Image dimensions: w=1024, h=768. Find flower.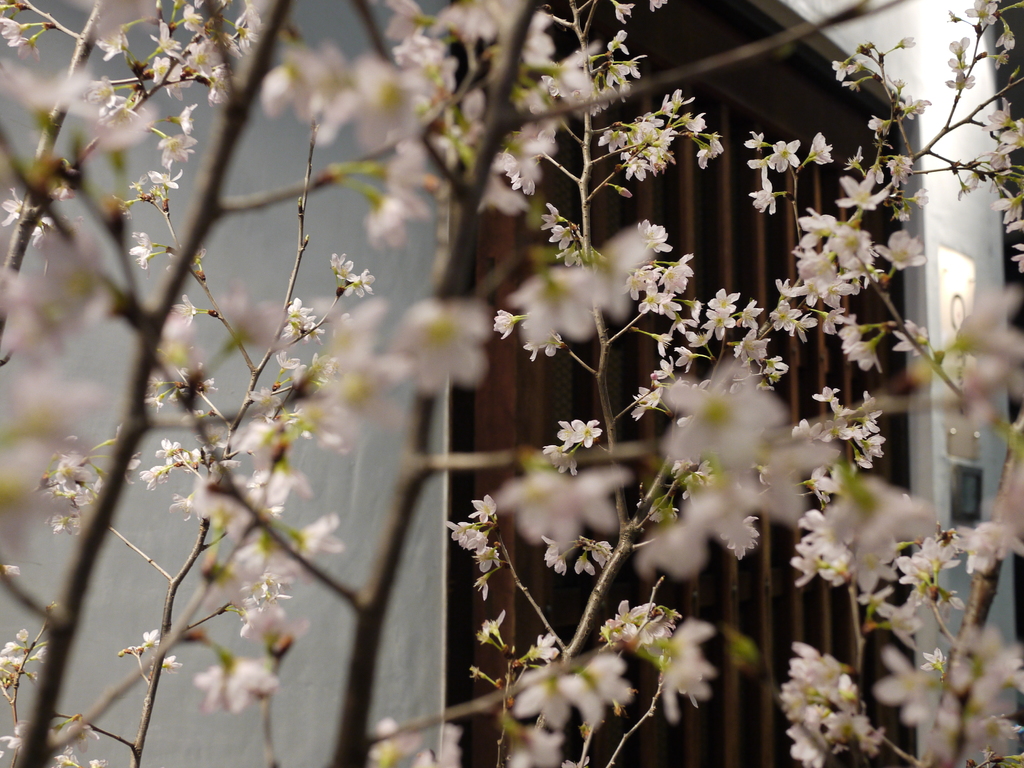
634 214 679 250.
